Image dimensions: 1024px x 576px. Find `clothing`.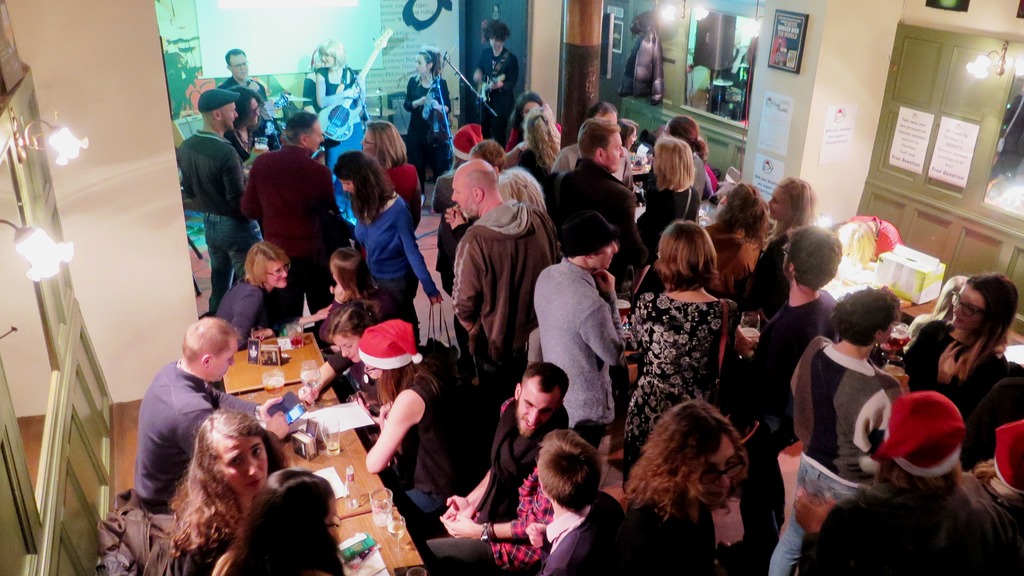
{"x1": 132, "y1": 362, "x2": 261, "y2": 516}.
